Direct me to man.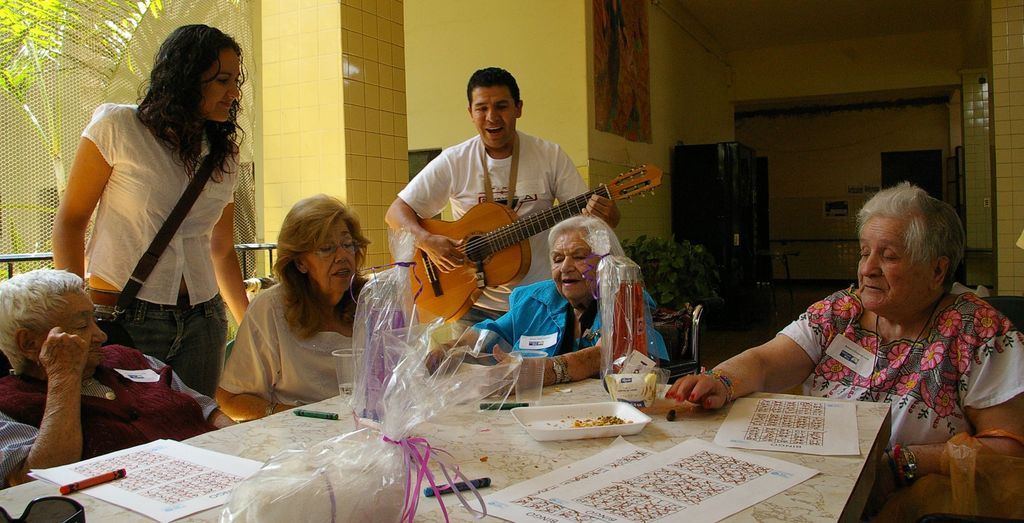
Direction: x1=384, y1=68, x2=624, y2=341.
